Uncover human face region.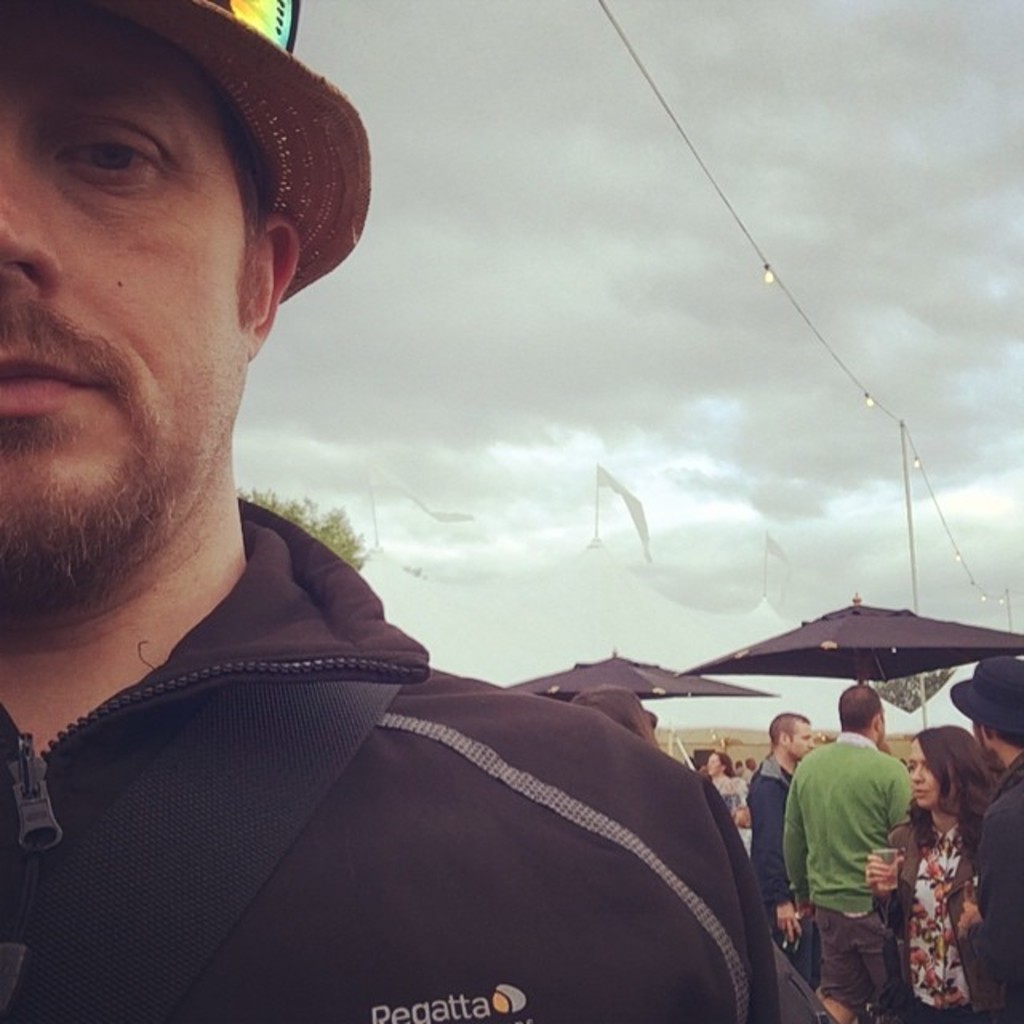
Uncovered: bbox=(0, 2, 251, 614).
